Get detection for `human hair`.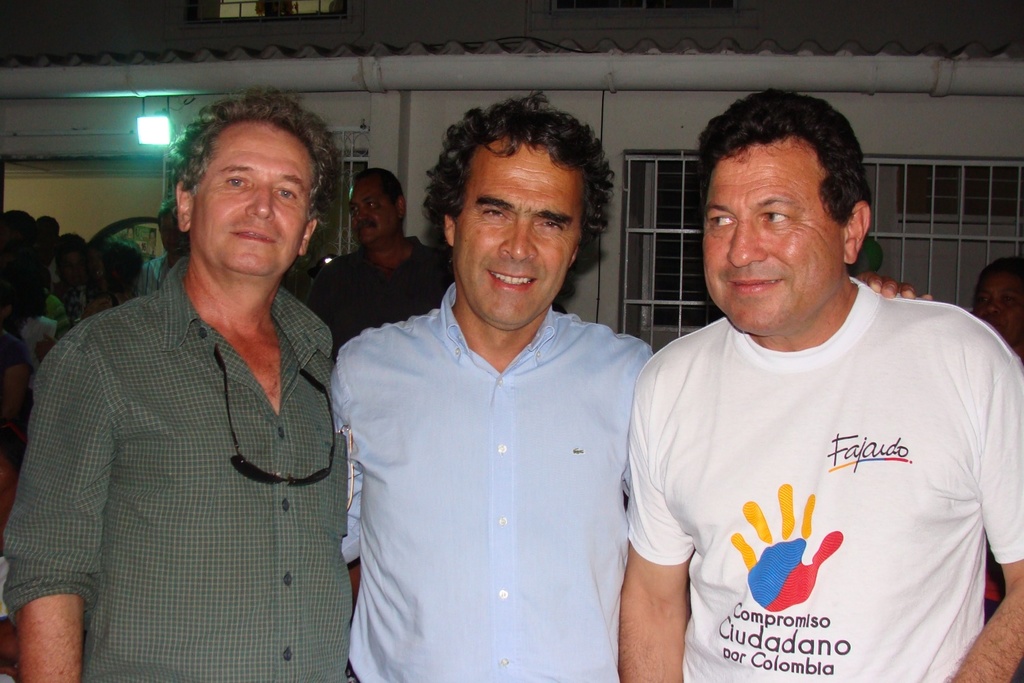
Detection: [x1=14, y1=283, x2=51, y2=316].
